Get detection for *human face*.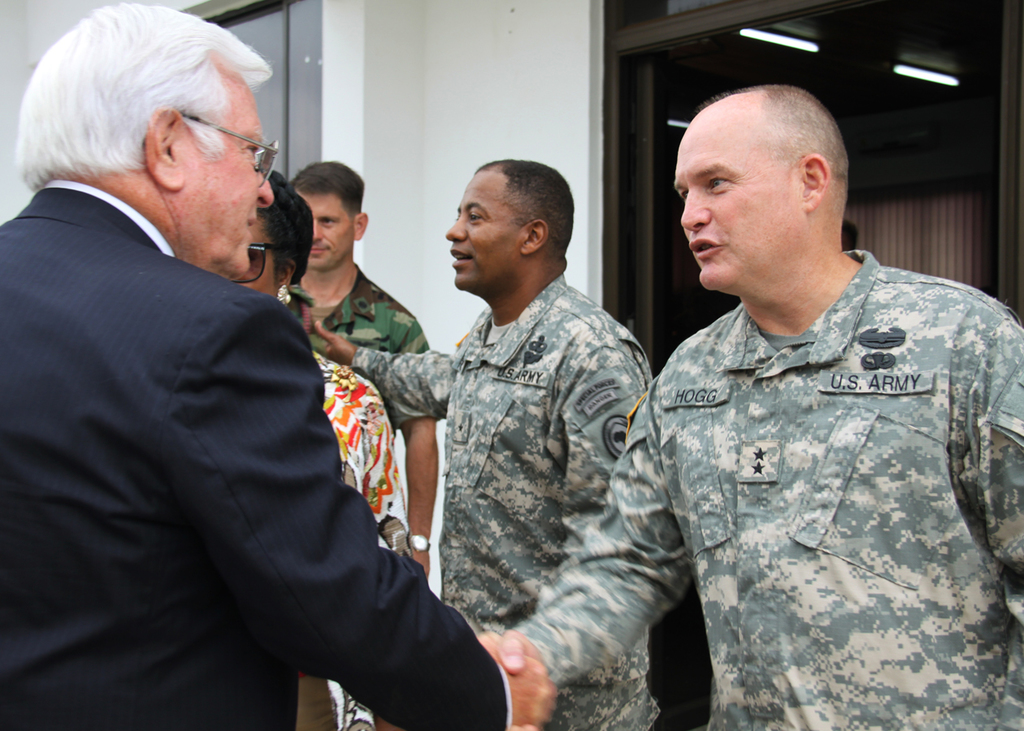
Detection: 678 107 802 287.
